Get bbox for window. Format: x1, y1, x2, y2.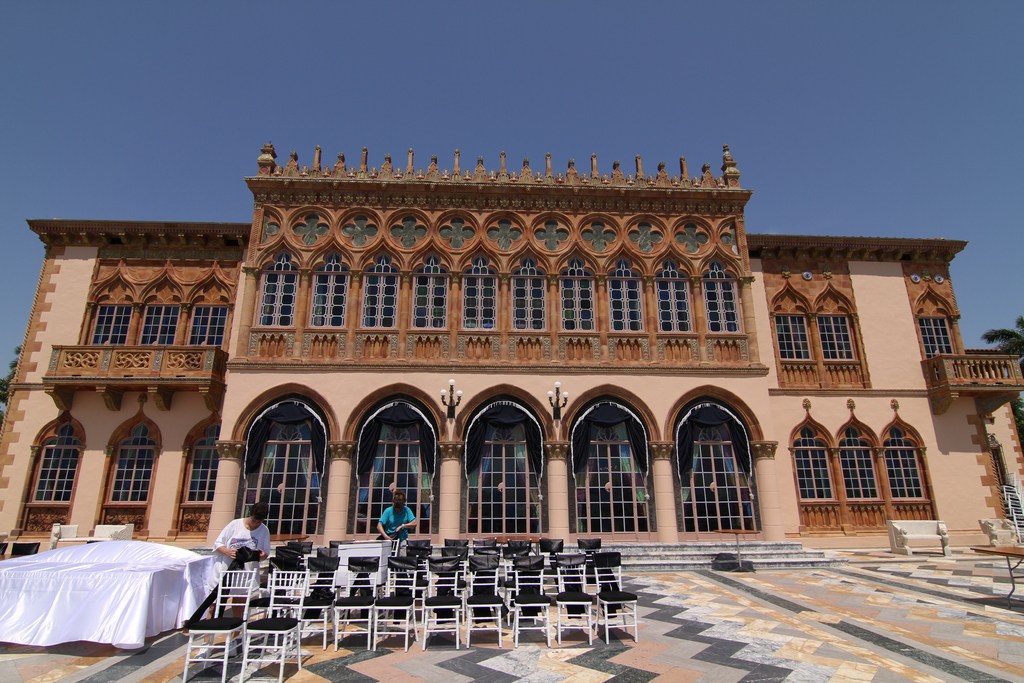
573, 397, 658, 539.
